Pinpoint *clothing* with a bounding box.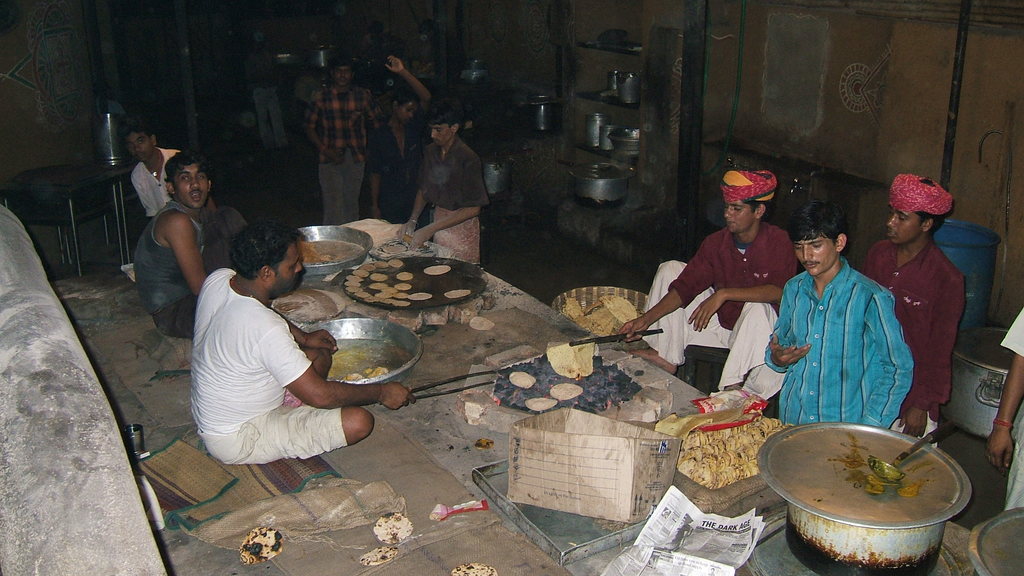
BBox(132, 198, 200, 349).
